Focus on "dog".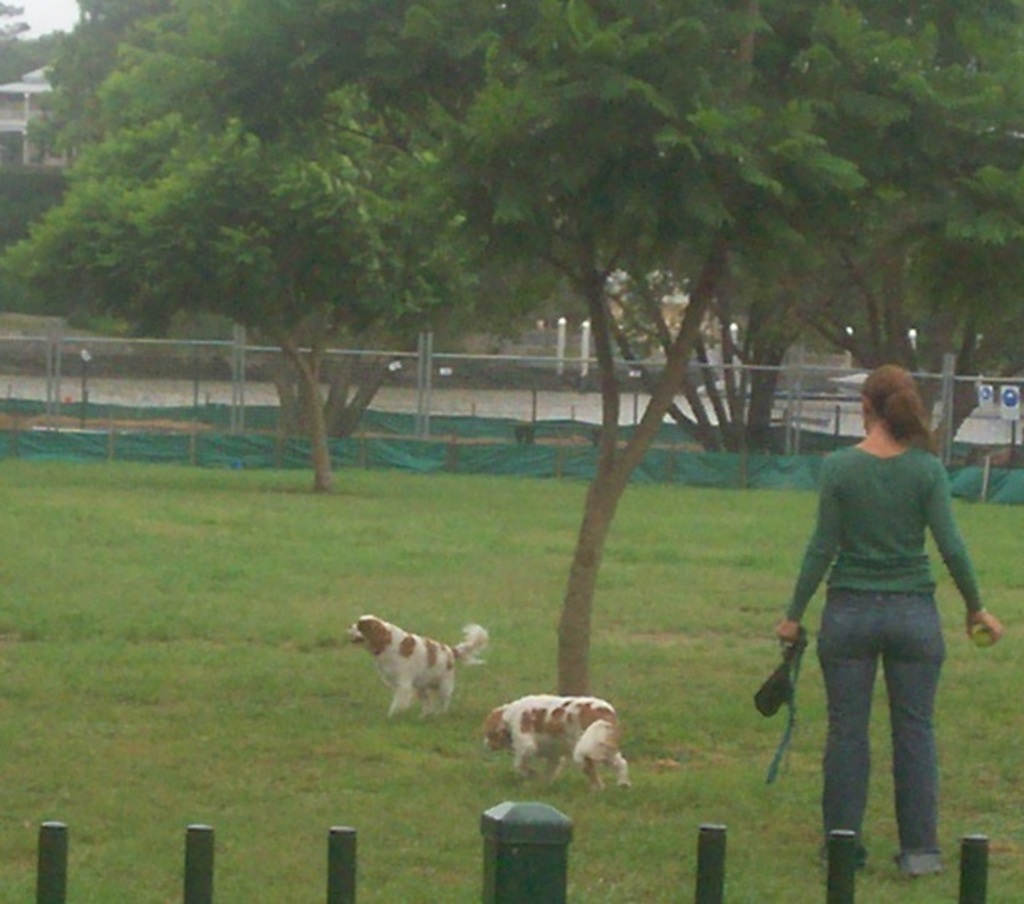
Focused at l=484, t=691, r=631, b=793.
